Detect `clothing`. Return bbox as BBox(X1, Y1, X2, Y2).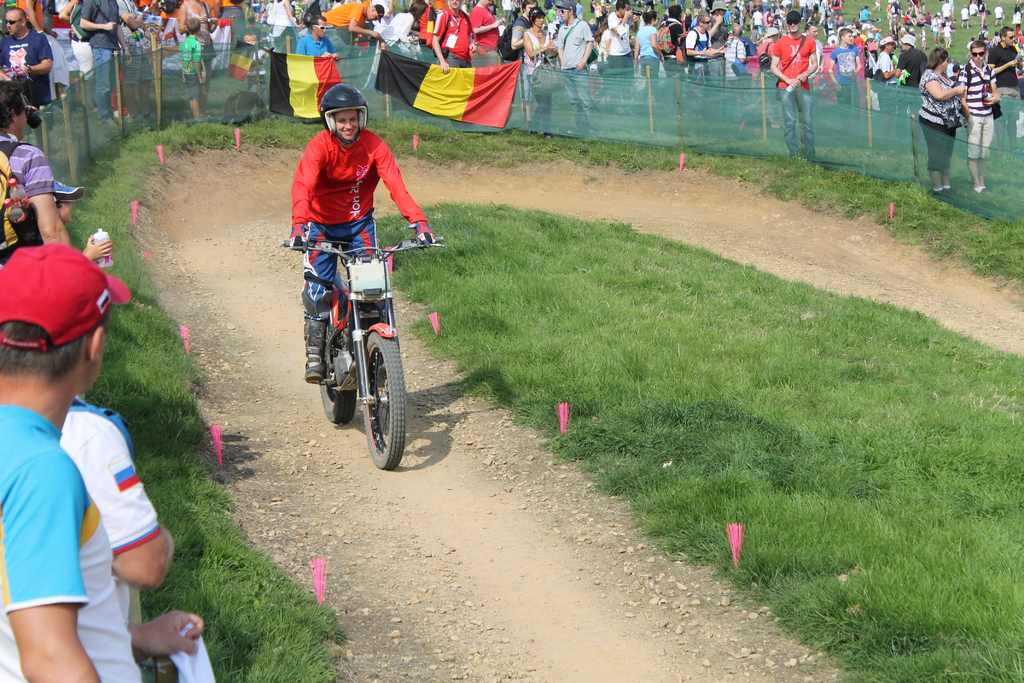
BBox(899, 47, 931, 145).
